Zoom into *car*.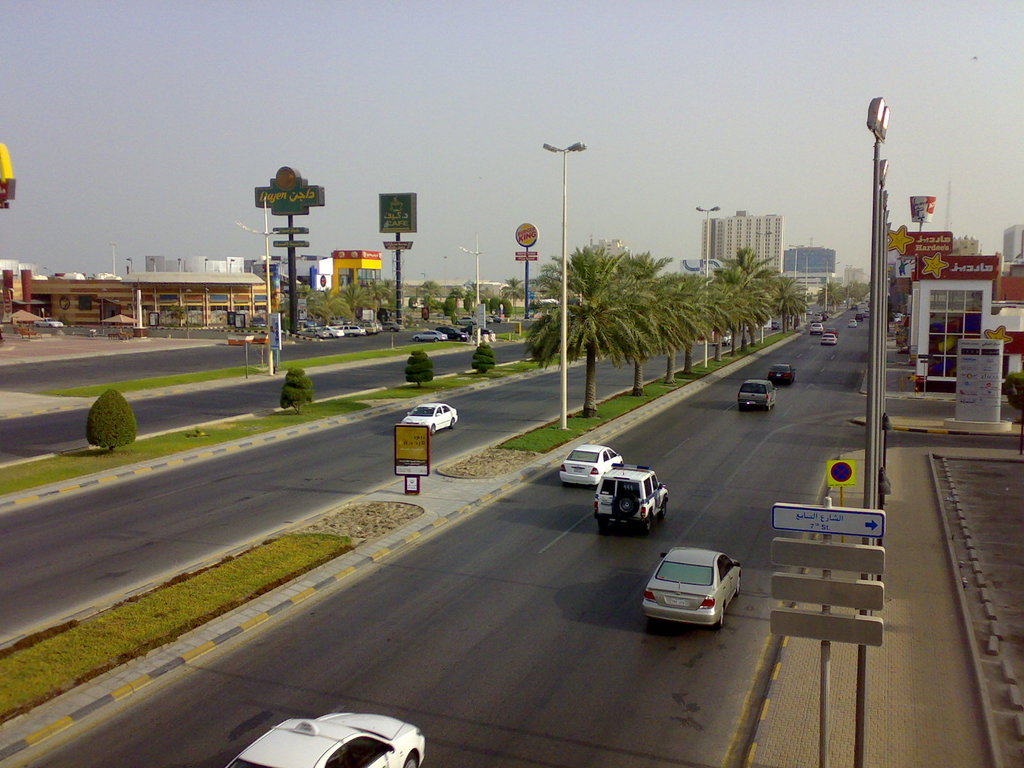
Zoom target: 769:365:795:383.
